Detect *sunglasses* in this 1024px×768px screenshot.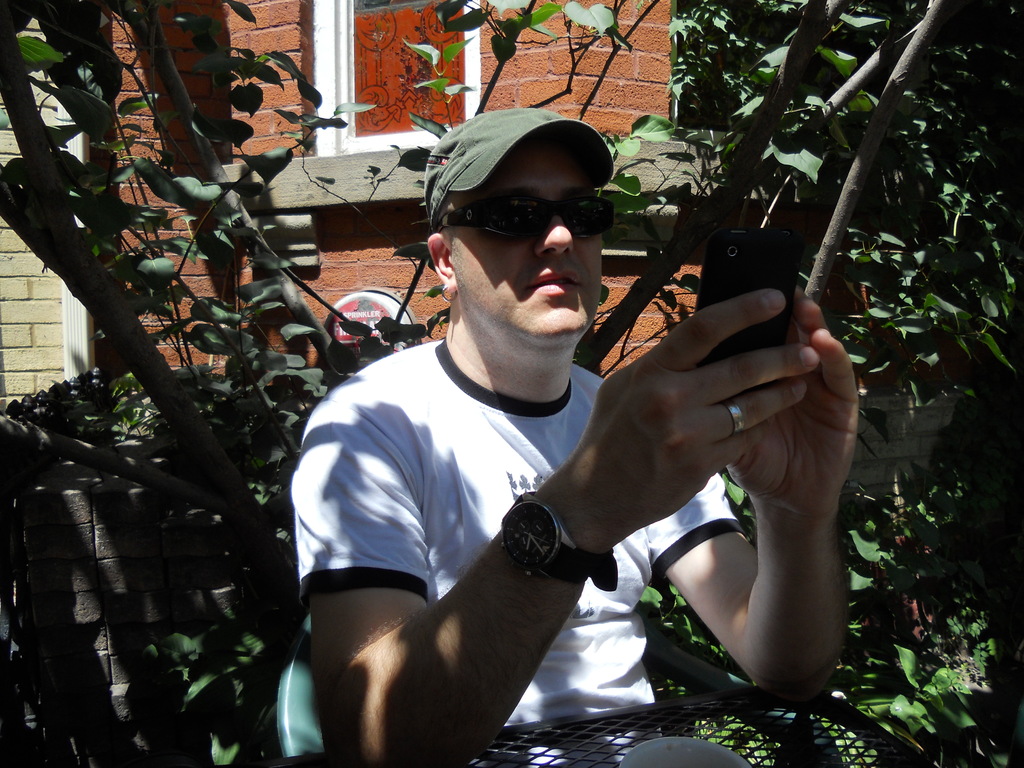
Detection: l=435, t=197, r=613, b=238.
